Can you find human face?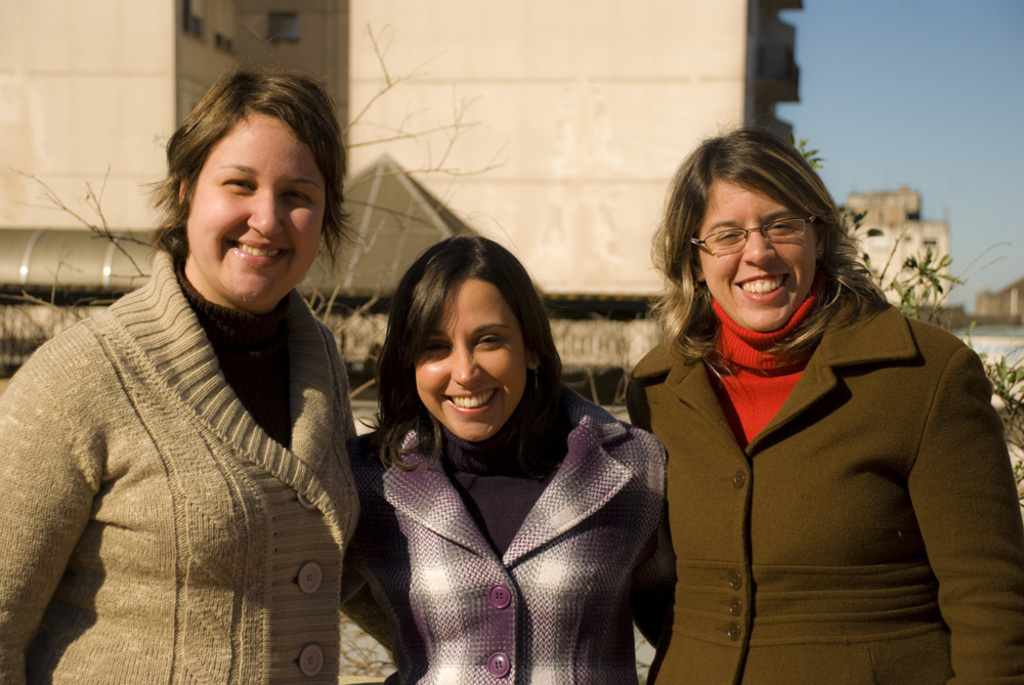
Yes, bounding box: select_region(413, 276, 526, 445).
